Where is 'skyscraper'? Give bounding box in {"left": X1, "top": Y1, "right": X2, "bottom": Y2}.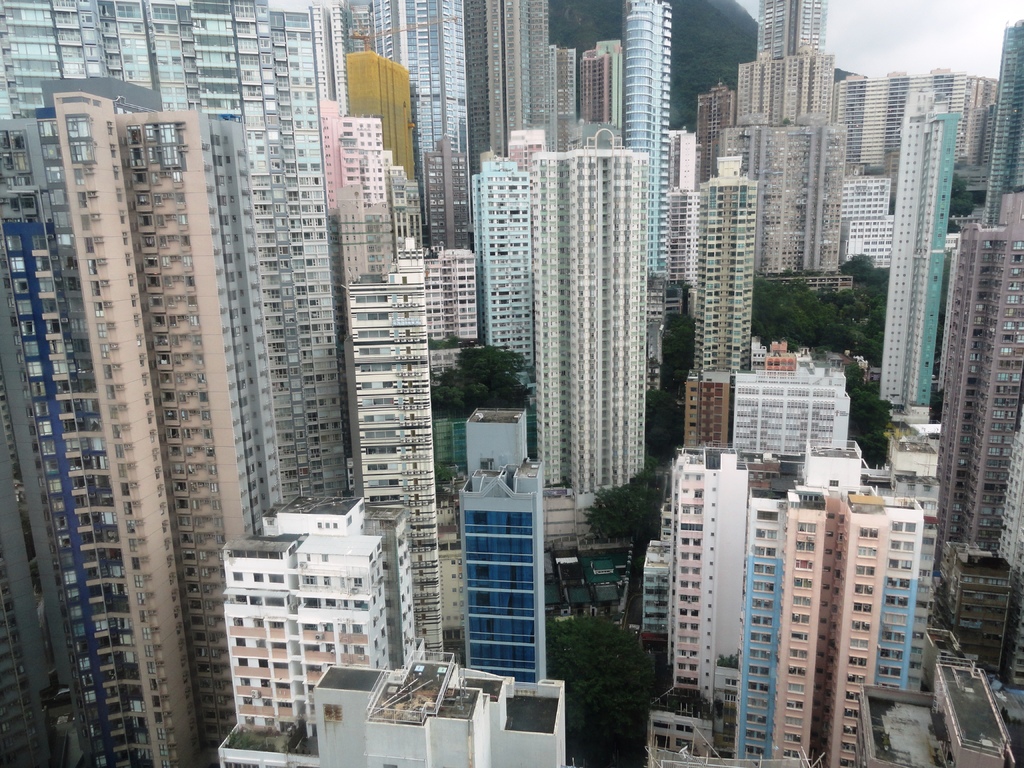
{"left": 17, "top": 8, "right": 289, "bottom": 767}.
